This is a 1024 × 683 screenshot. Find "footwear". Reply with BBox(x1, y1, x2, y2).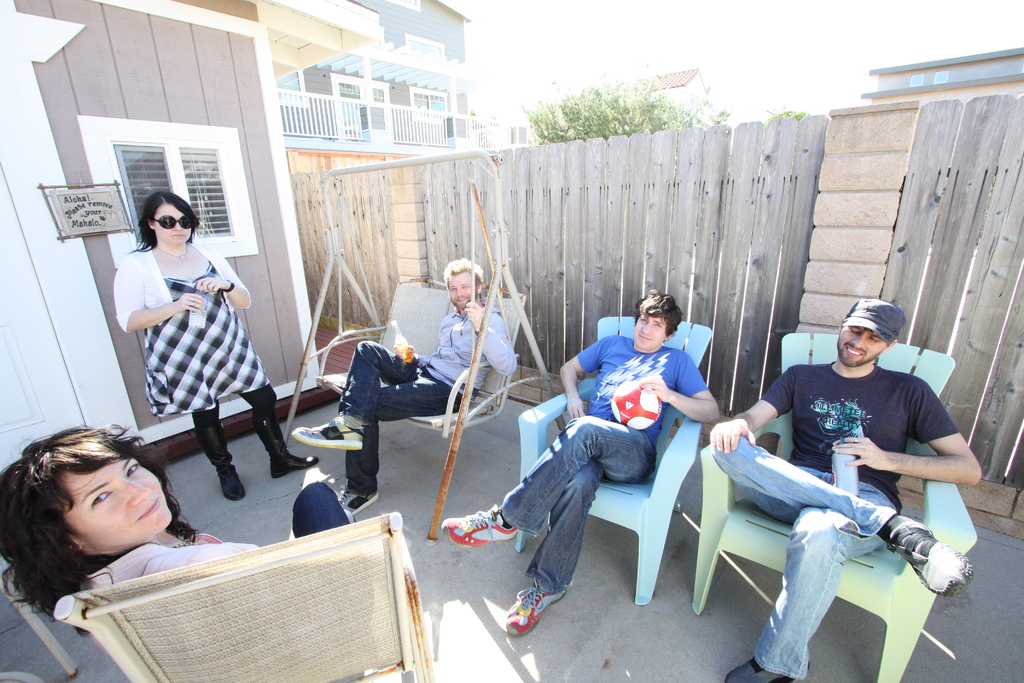
BBox(515, 561, 579, 646).
